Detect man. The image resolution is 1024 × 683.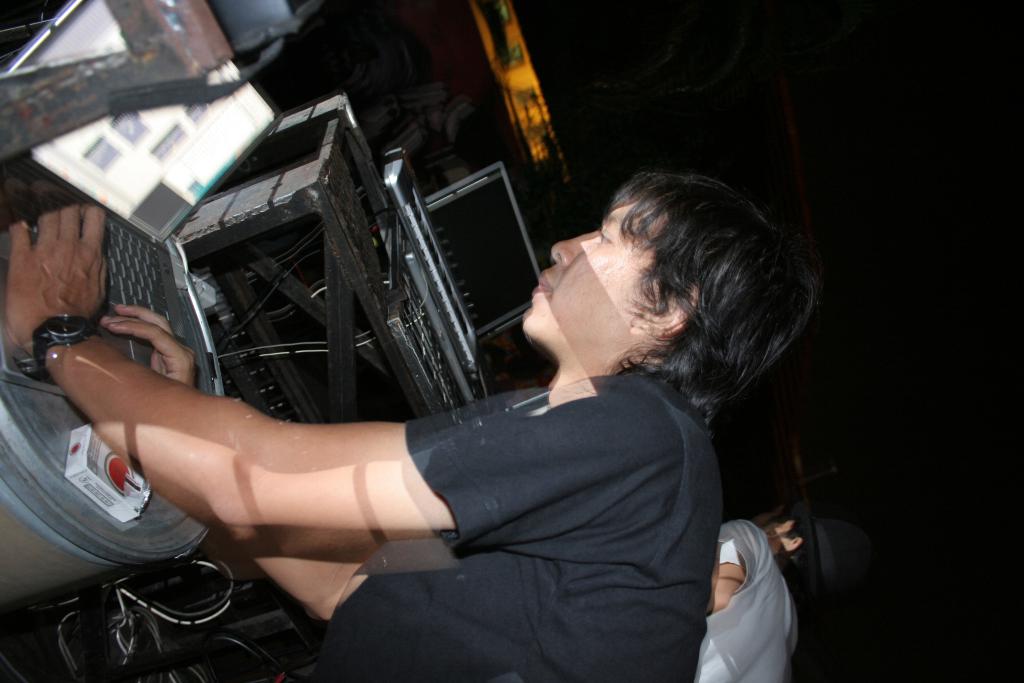
locate(692, 497, 837, 682).
